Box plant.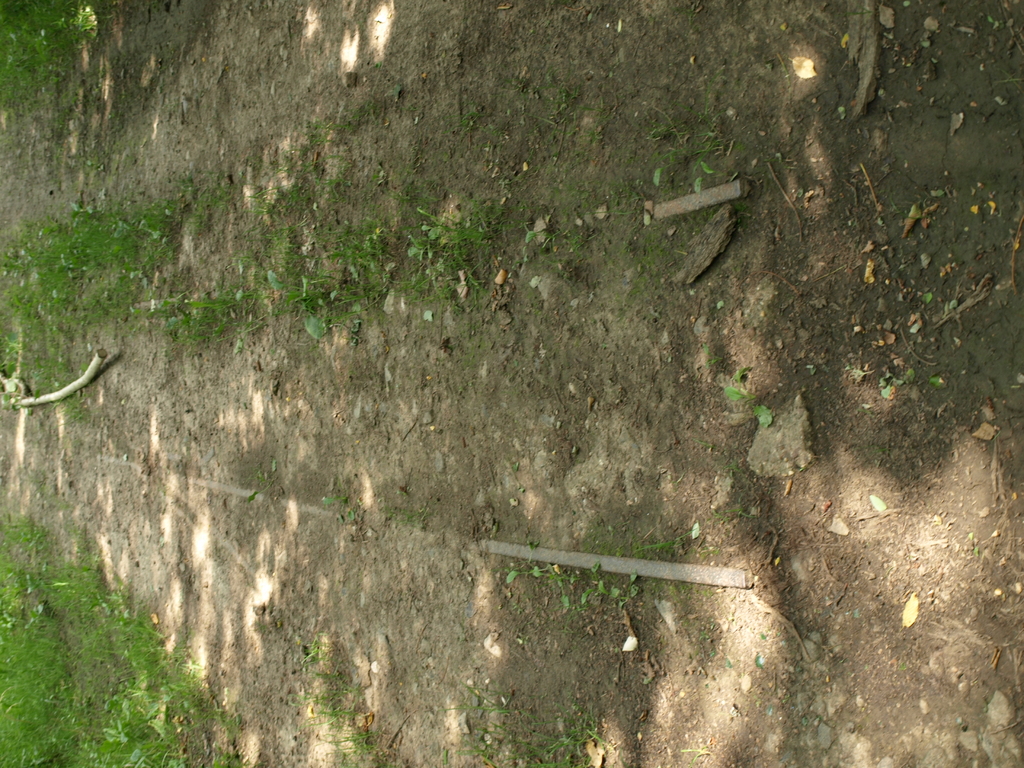
box(502, 558, 644, 609).
